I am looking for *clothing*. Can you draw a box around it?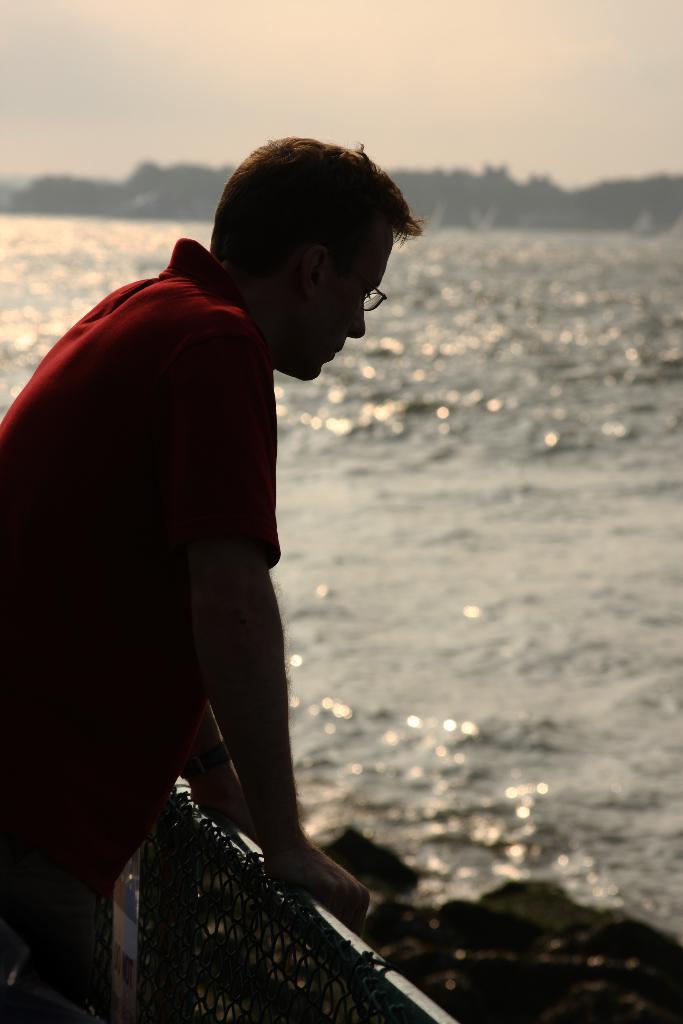
Sure, the bounding box is Rect(62, 308, 371, 863).
